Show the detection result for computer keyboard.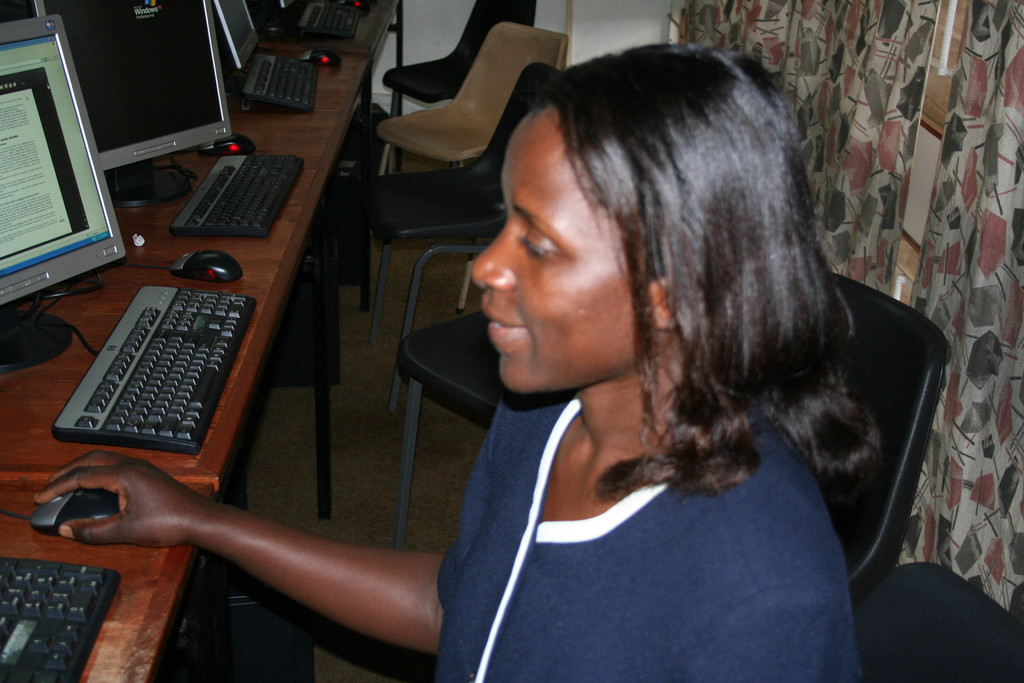
select_region(292, 0, 369, 40).
